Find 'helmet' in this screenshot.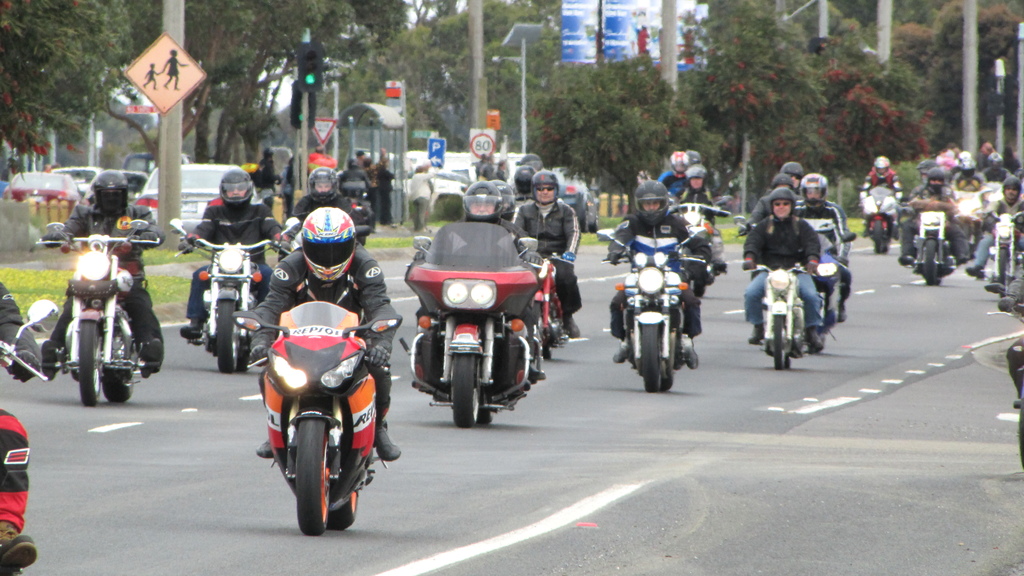
The bounding box for 'helmet' is select_region(532, 171, 560, 208).
